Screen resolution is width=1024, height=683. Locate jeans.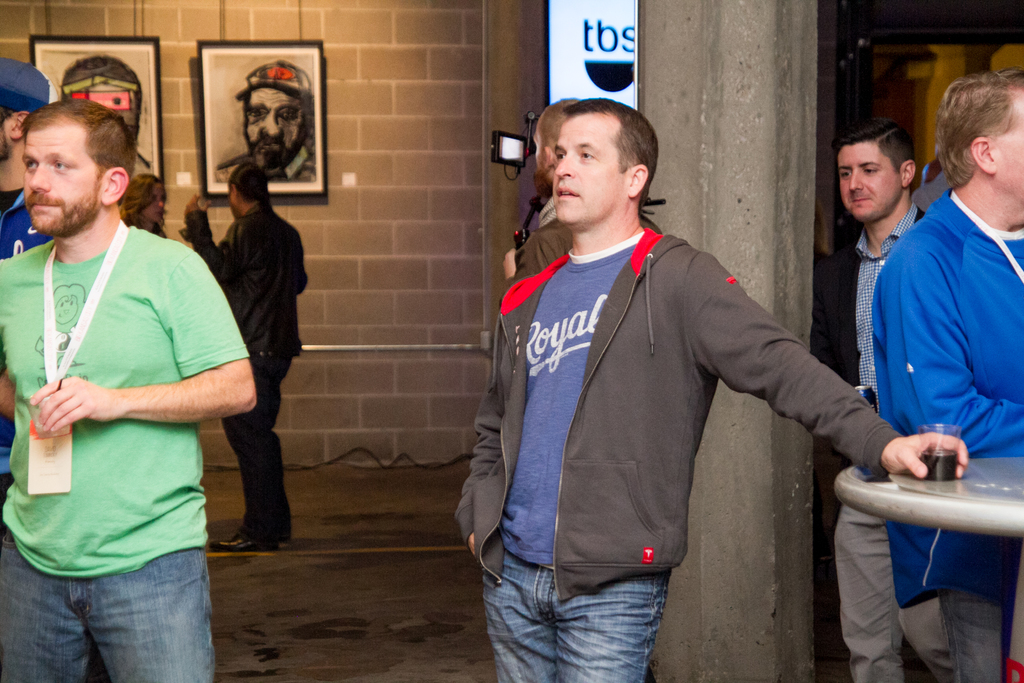
<box>17,552,220,682</box>.
